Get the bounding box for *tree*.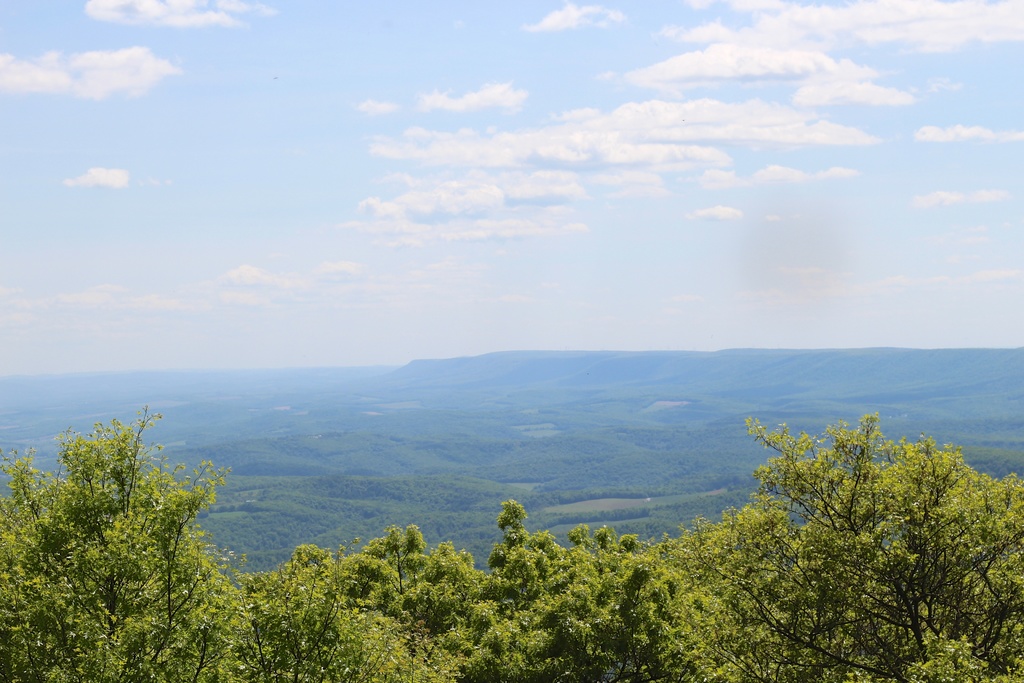
bbox=[248, 541, 458, 682].
